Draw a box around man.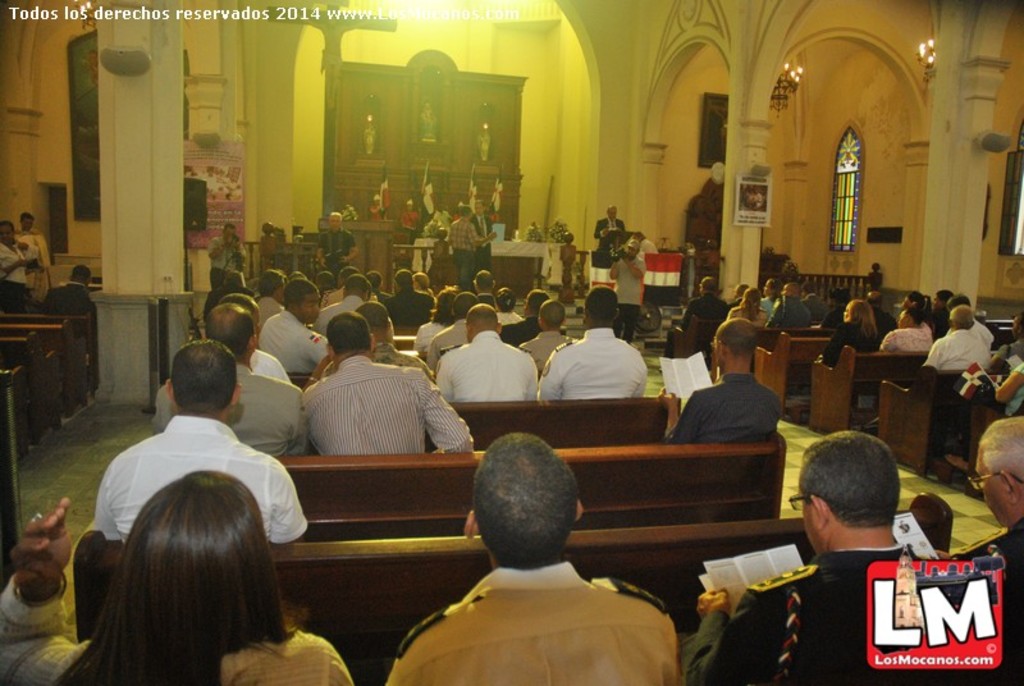
Rect(591, 200, 627, 267).
